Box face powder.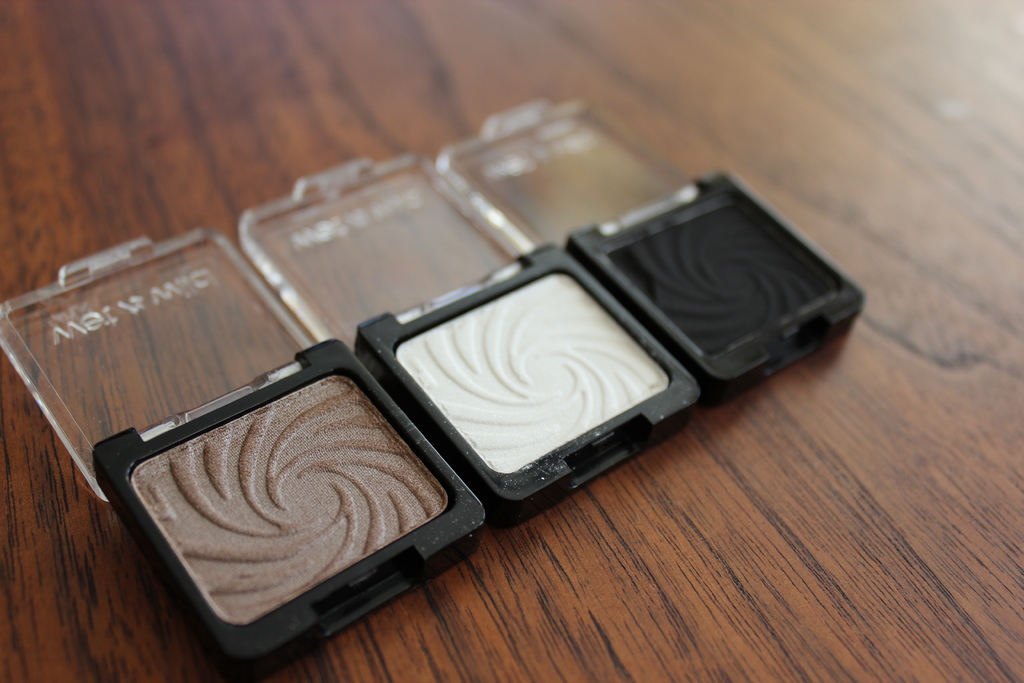
[0,228,486,682].
